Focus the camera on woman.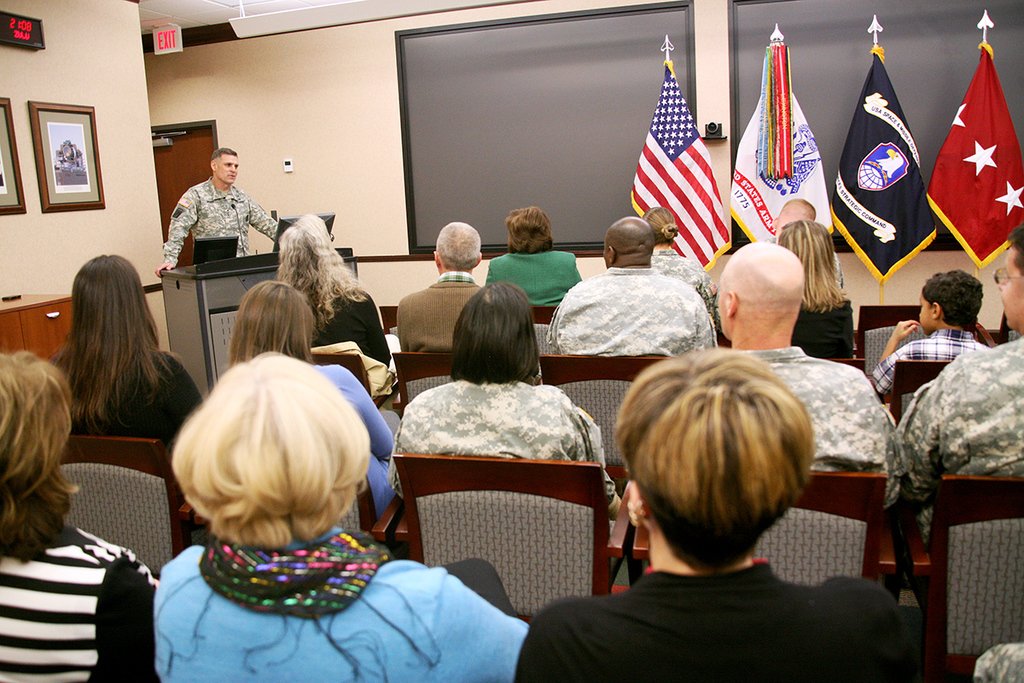
Focus region: x1=224 y1=279 x2=399 y2=520.
